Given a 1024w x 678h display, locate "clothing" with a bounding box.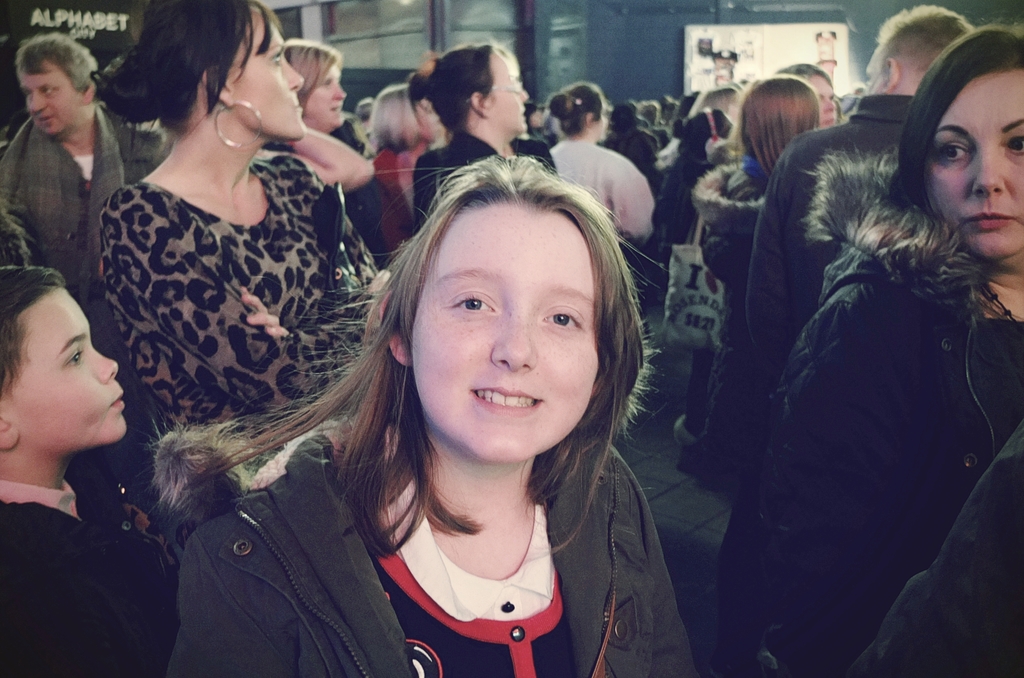
Located: left=171, top=408, right=701, bottom=677.
